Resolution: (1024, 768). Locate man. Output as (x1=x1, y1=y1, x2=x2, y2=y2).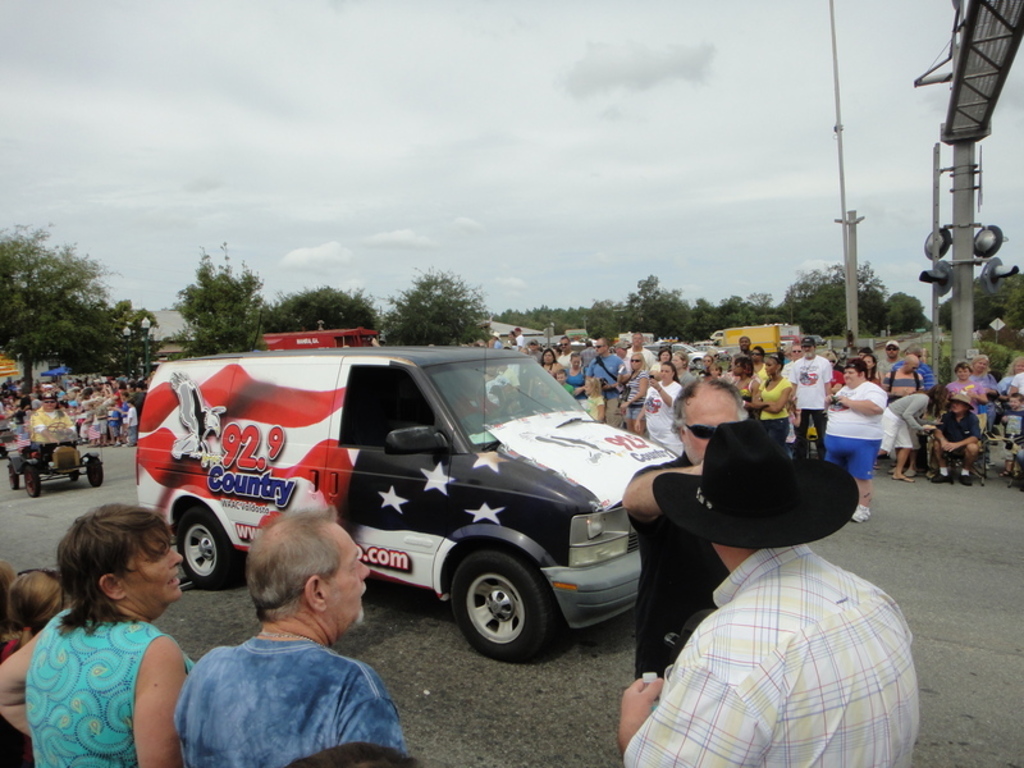
(x1=24, y1=388, x2=76, y2=447).
